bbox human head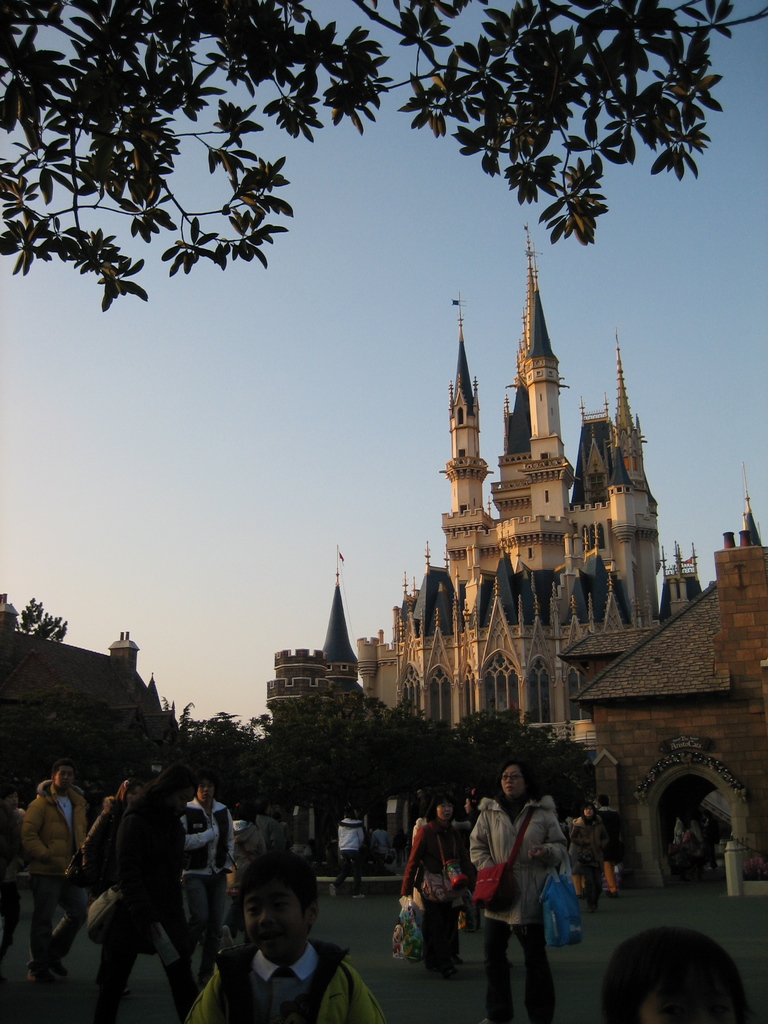
[225, 866, 321, 960]
